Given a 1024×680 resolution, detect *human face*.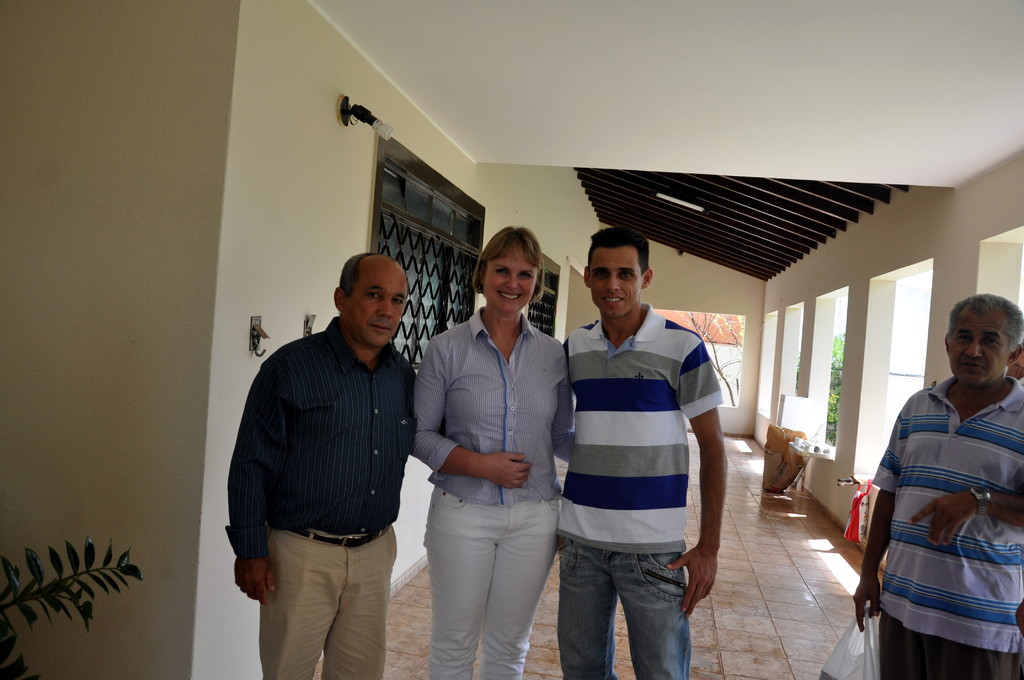
<bbox>348, 269, 412, 346</bbox>.
